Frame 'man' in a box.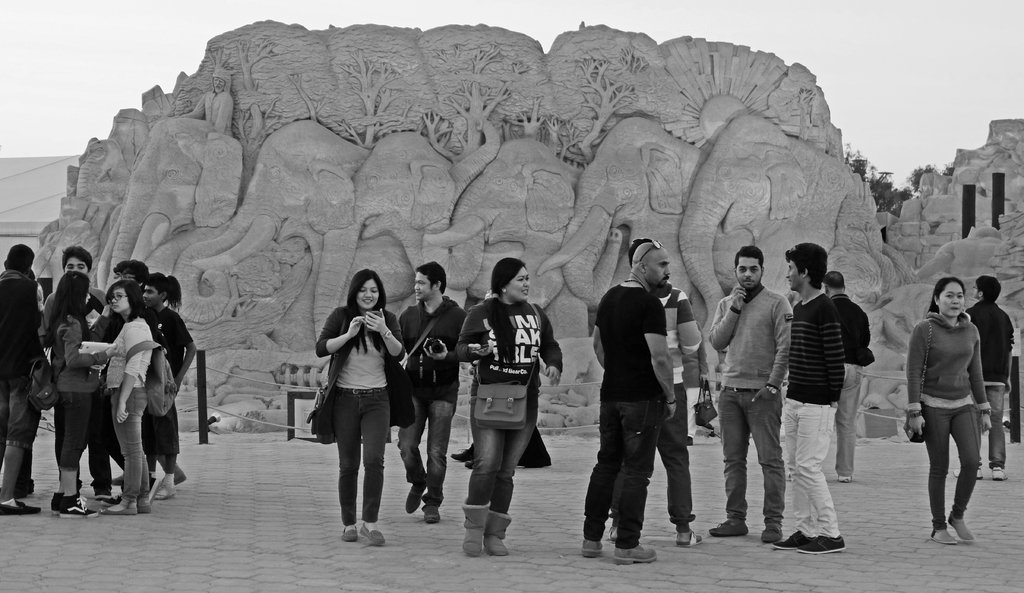
box=[702, 247, 788, 533].
